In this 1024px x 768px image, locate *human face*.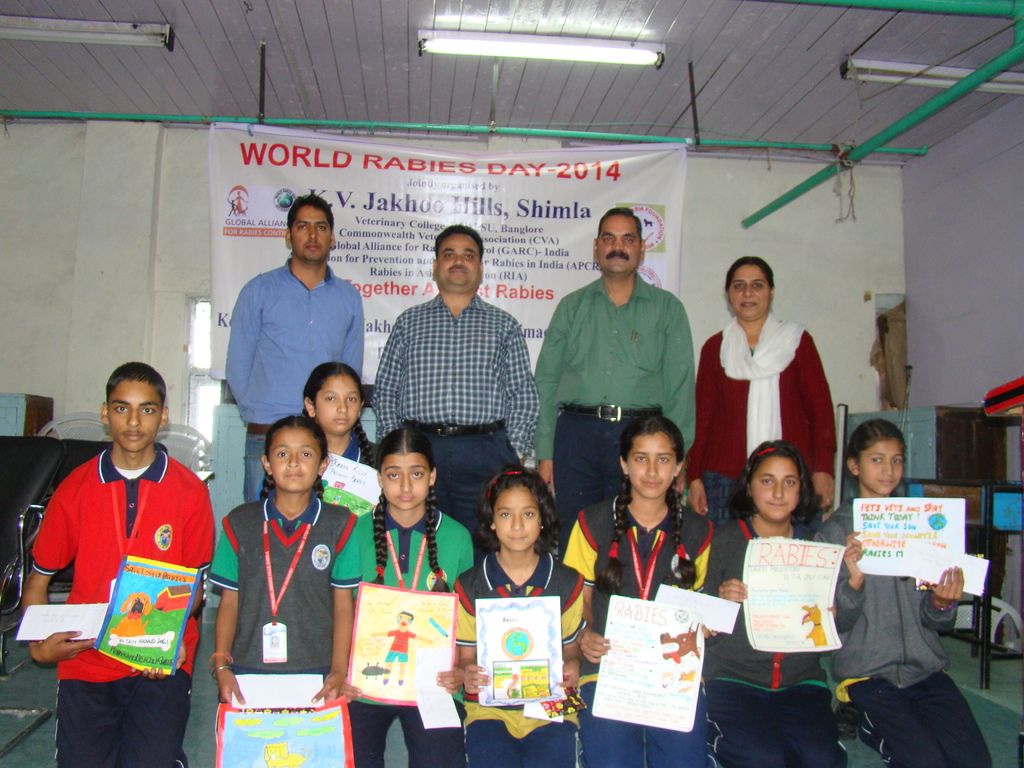
Bounding box: 317,377,362,430.
